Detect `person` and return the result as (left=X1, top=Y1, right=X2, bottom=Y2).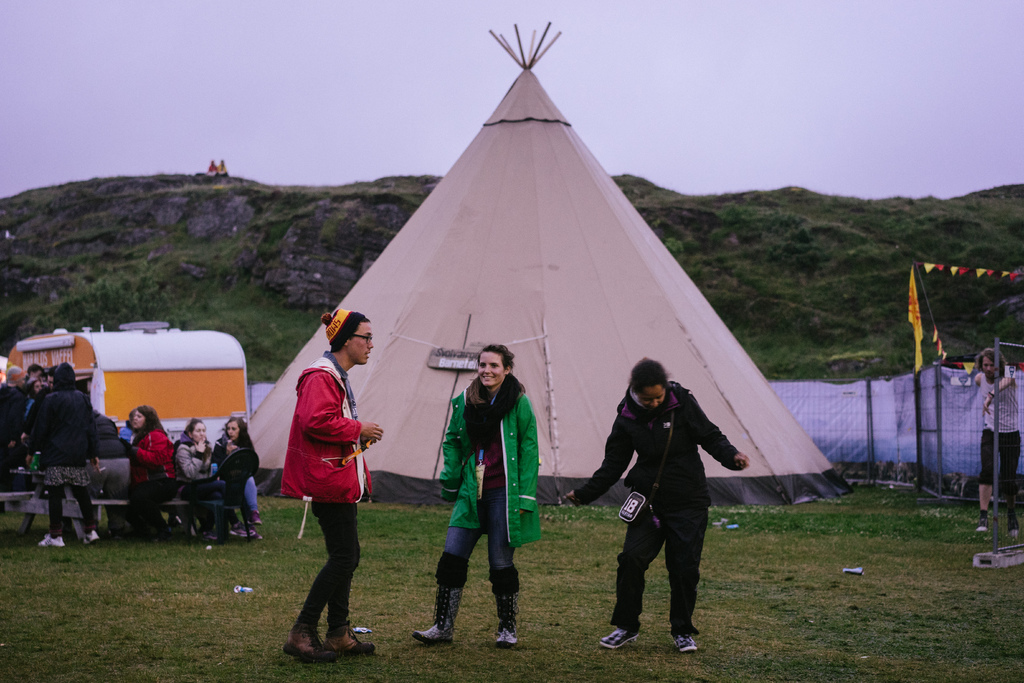
(left=173, top=421, right=218, bottom=538).
